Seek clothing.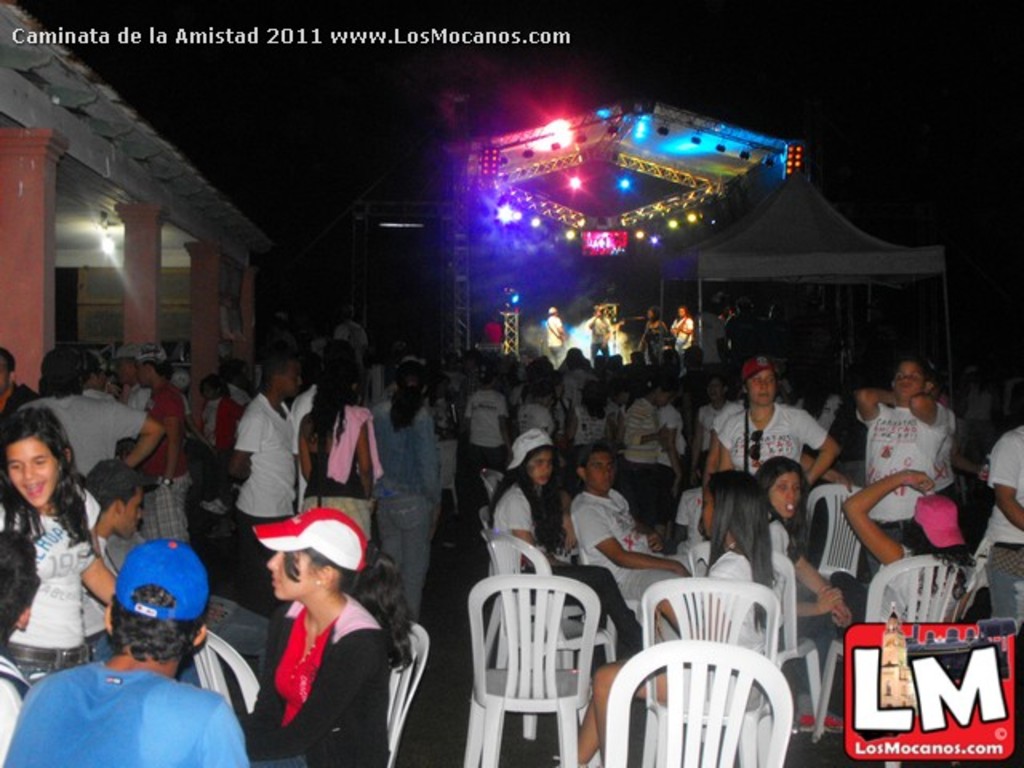
bbox=(144, 384, 194, 552).
